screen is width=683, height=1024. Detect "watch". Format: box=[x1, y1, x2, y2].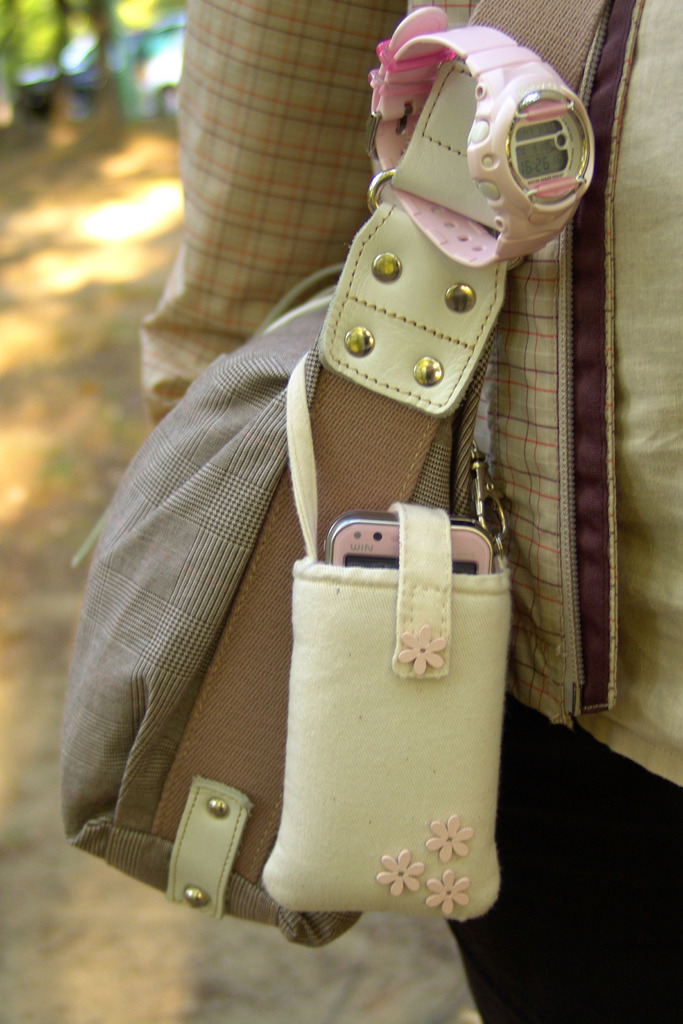
box=[368, 2, 595, 265].
